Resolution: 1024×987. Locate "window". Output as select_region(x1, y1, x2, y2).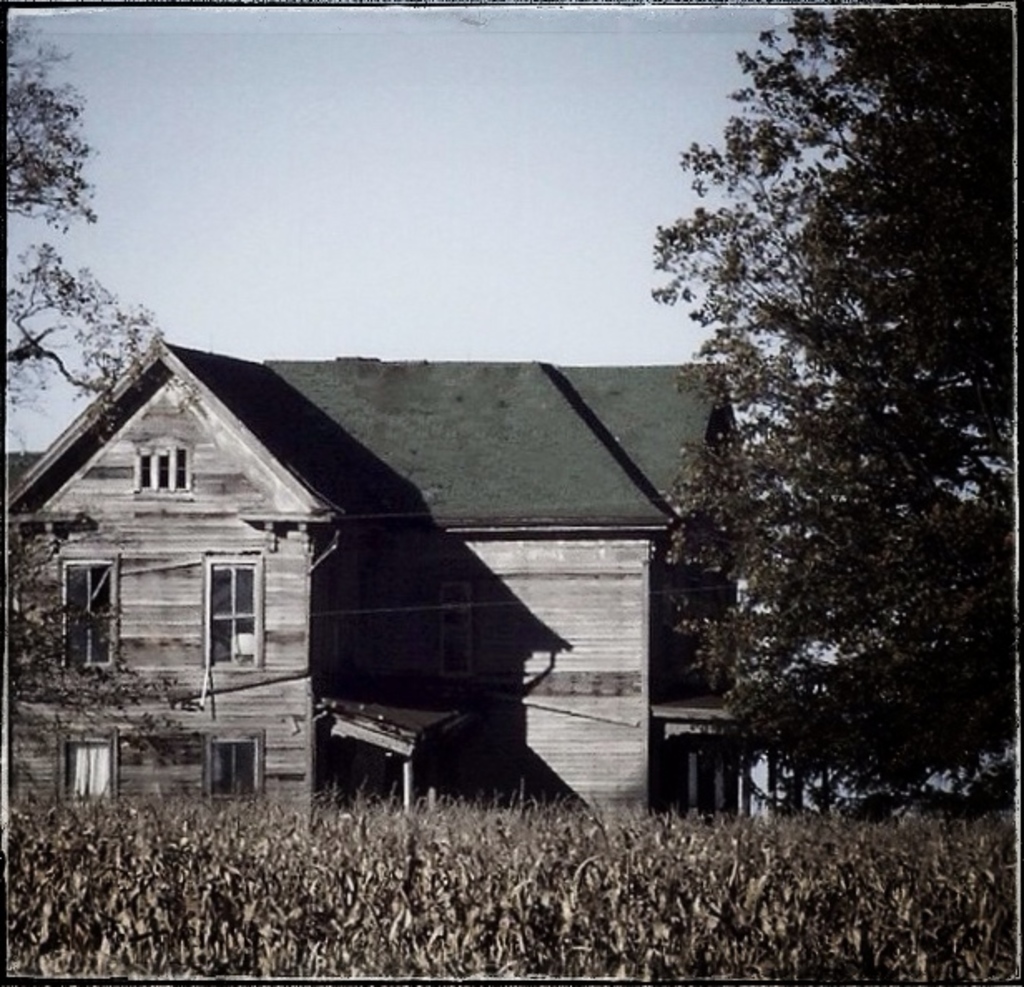
select_region(204, 724, 259, 796).
